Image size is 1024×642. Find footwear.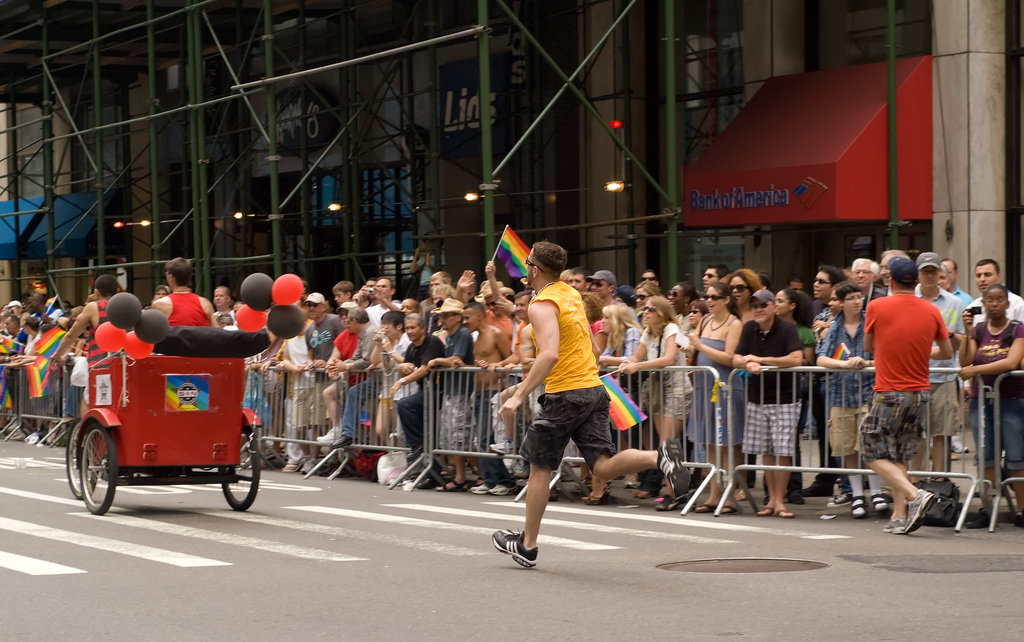
(870, 490, 886, 513).
